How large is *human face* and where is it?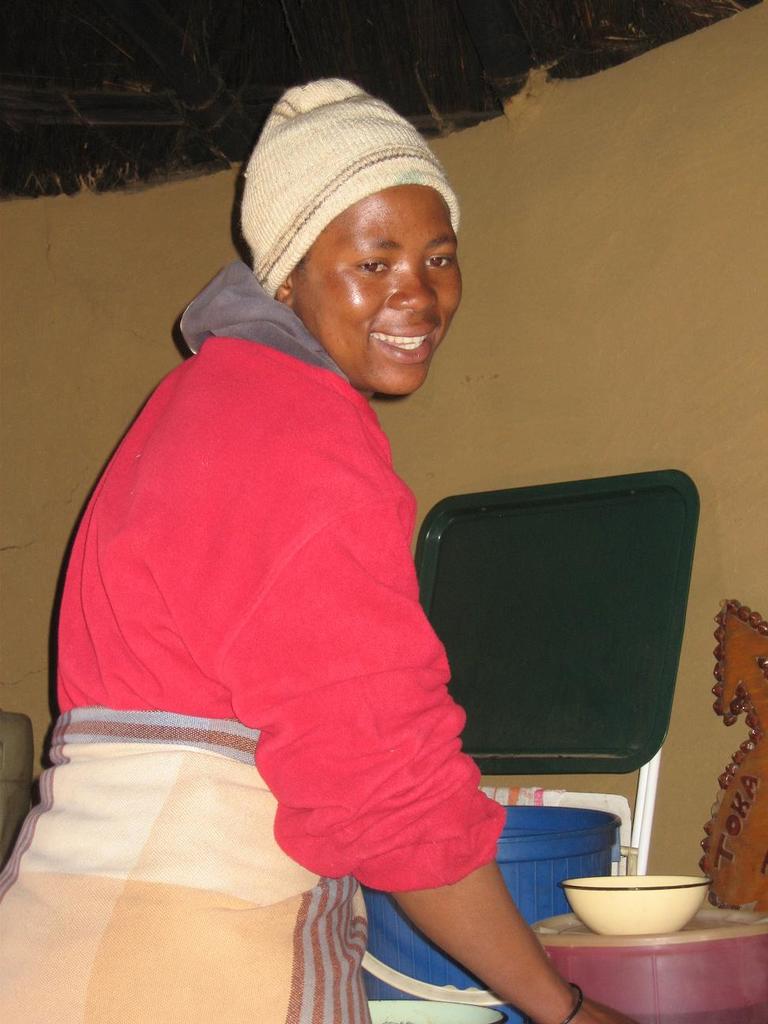
Bounding box: box(293, 183, 465, 397).
